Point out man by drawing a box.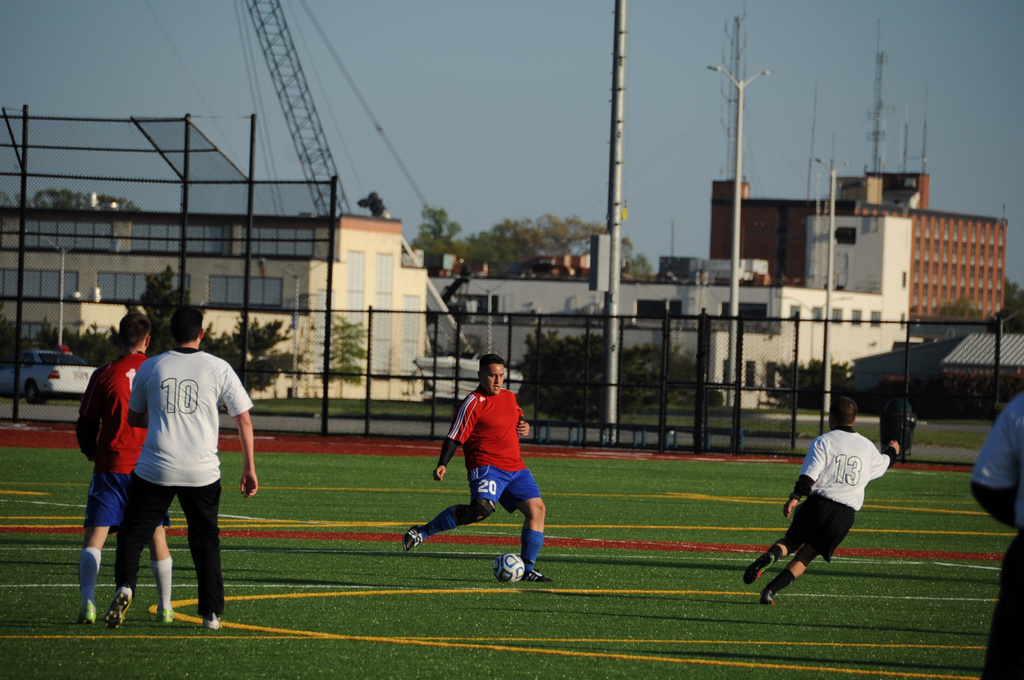
bbox=(738, 393, 907, 614).
